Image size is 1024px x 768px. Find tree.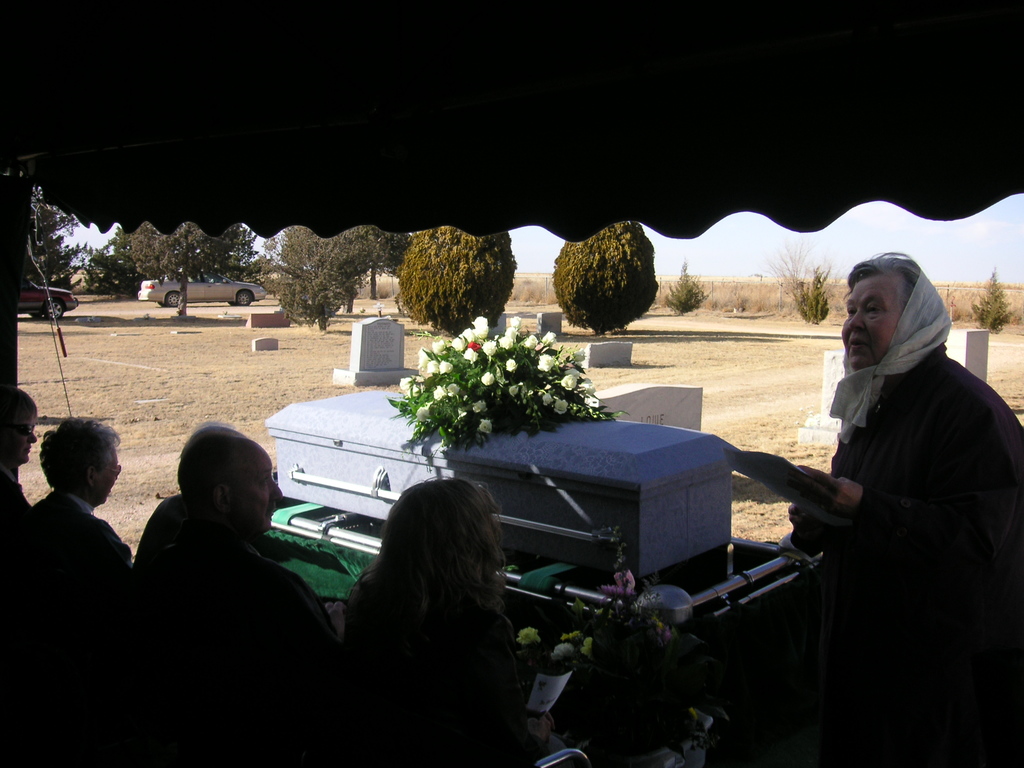
l=394, t=225, r=519, b=336.
